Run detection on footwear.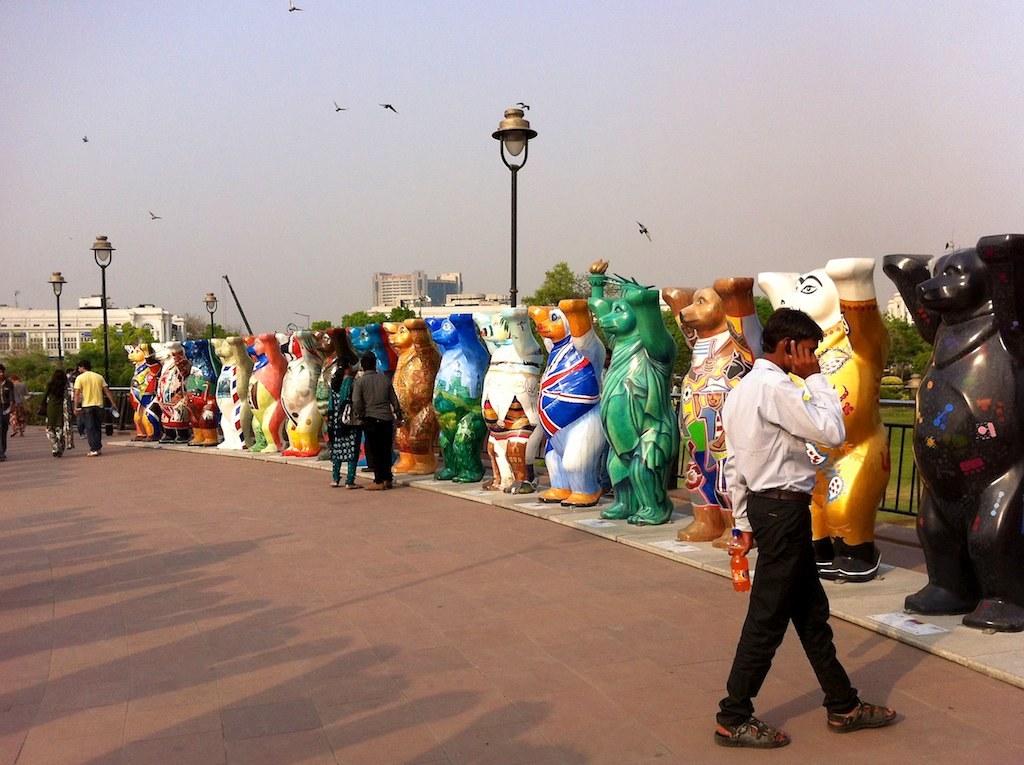
Result: (left=824, top=702, right=902, bottom=737).
